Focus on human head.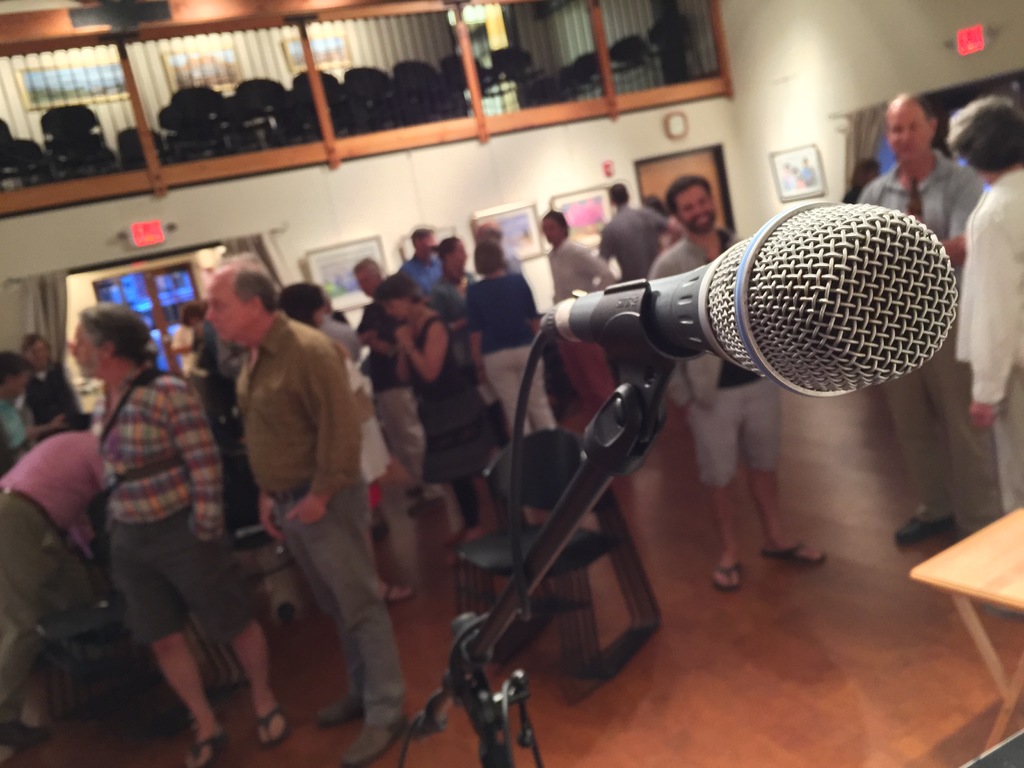
Focused at 541,212,567,241.
